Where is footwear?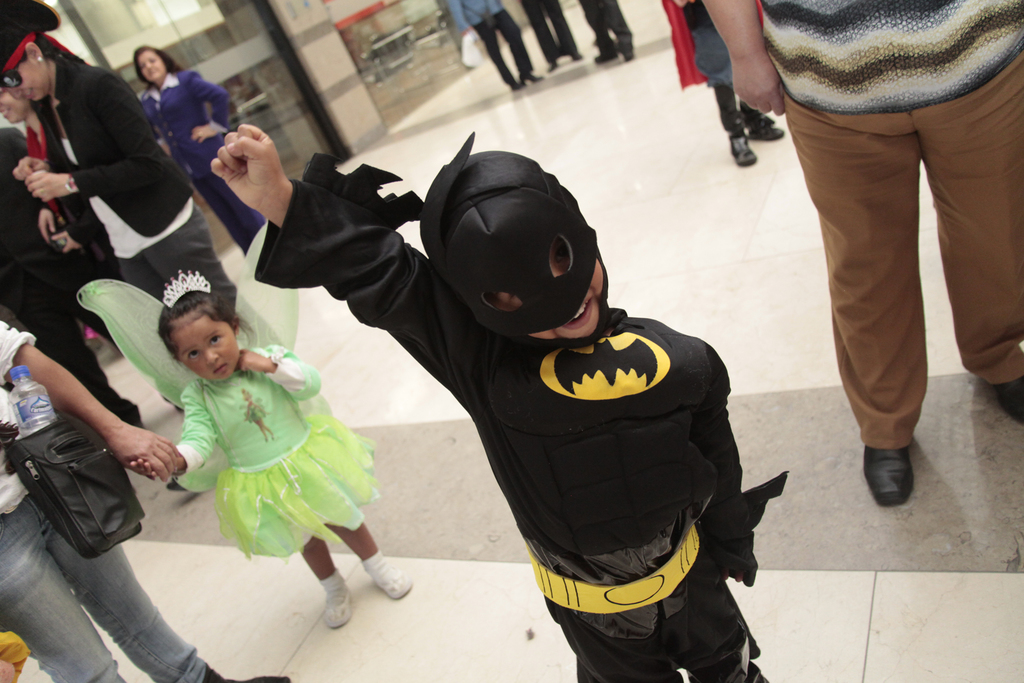
731:123:755:168.
